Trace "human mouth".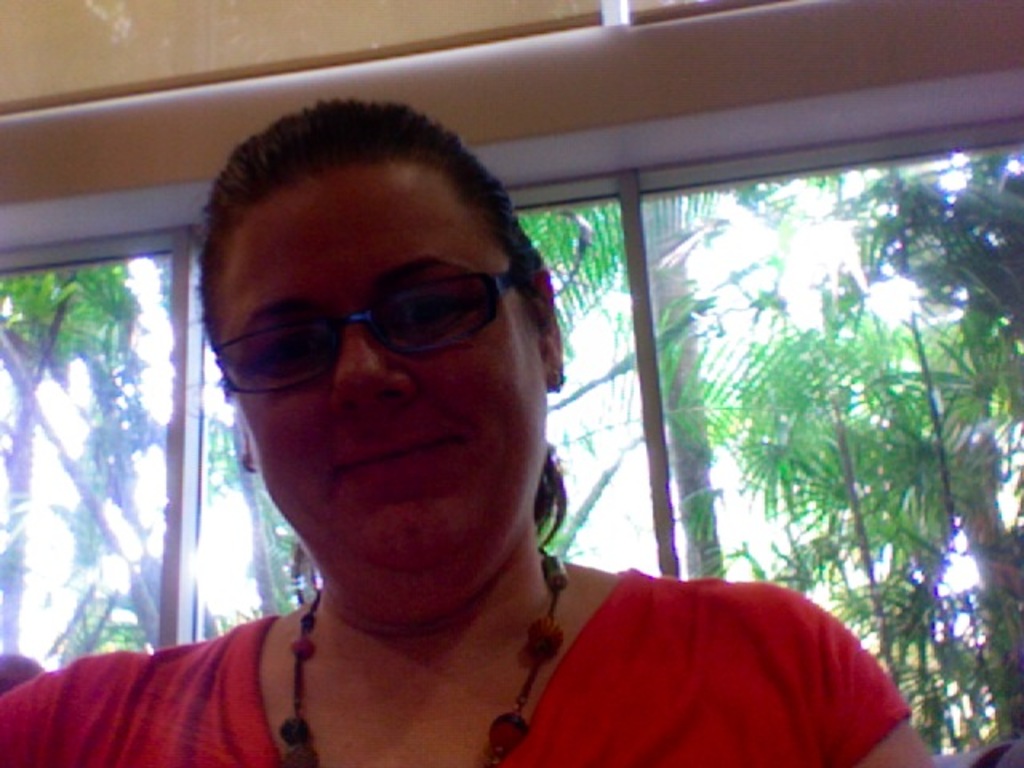
Traced to [x1=336, y1=435, x2=456, y2=482].
